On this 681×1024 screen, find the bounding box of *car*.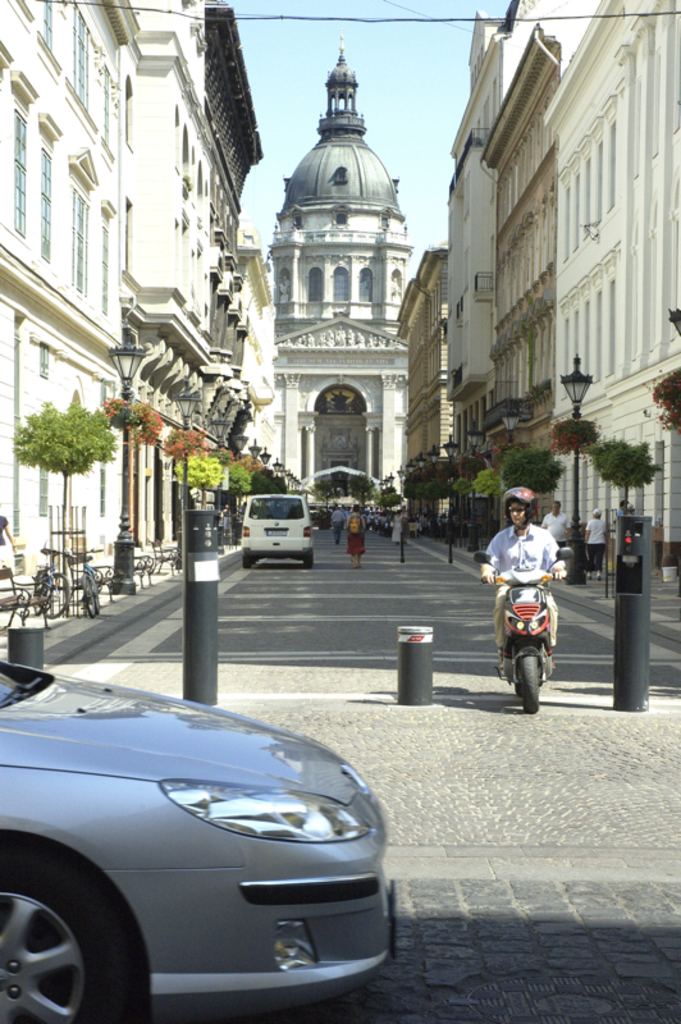
Bounding box: 0 673 405 1014.
